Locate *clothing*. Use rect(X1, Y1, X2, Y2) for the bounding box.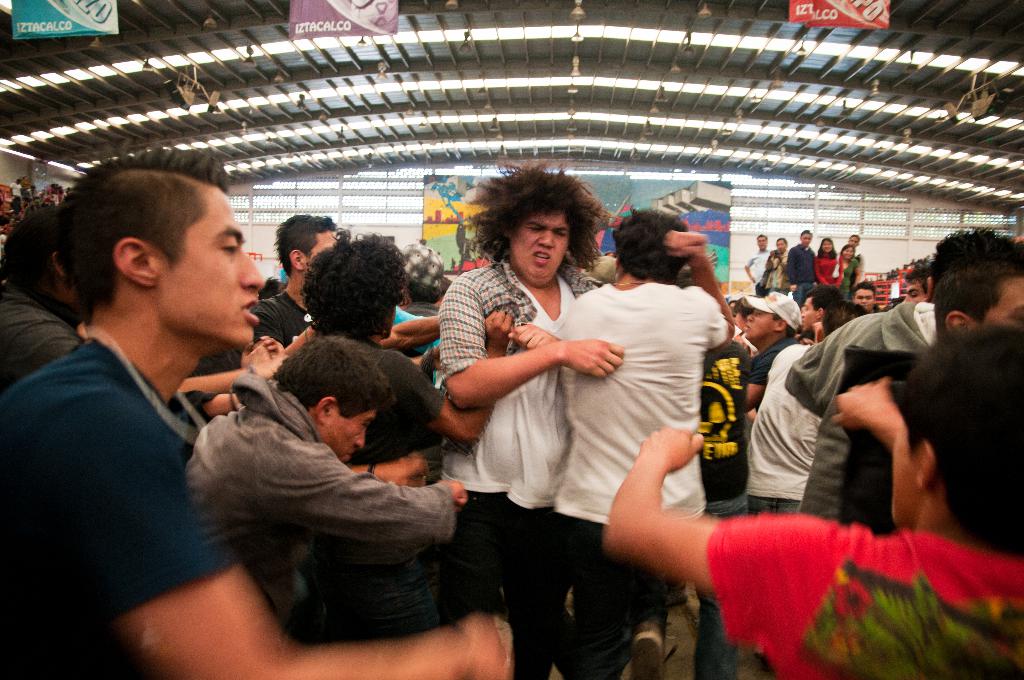
rect(184, 371, 454, 630).
